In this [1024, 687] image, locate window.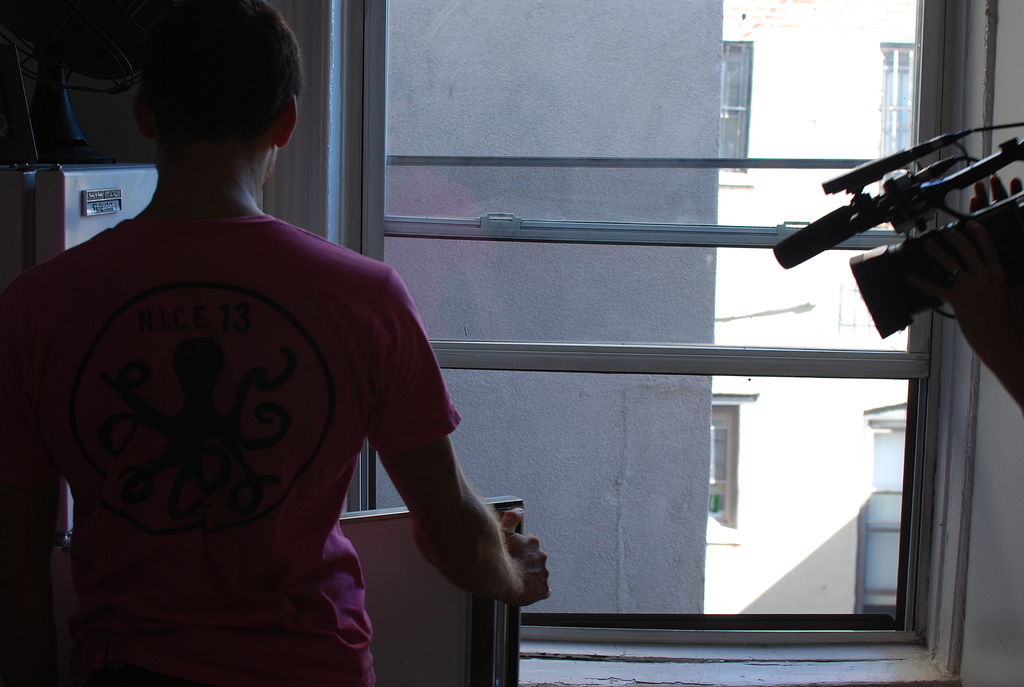
Bounding box: Rect(855, 406, 906, 610).
